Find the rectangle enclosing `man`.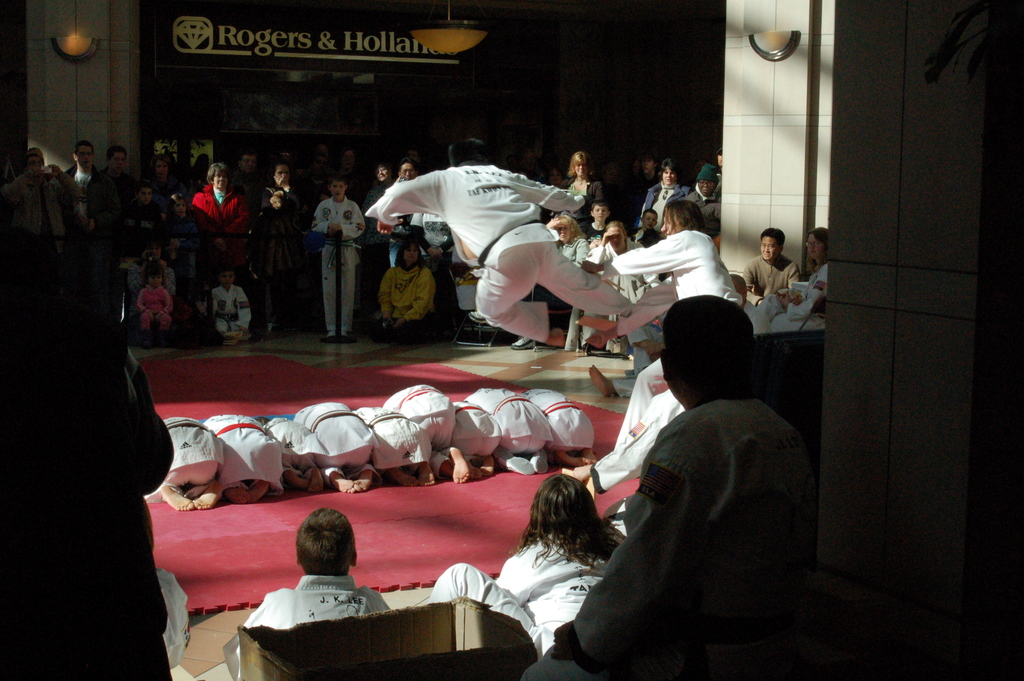
bbox=(64, 142, 120, 327).
